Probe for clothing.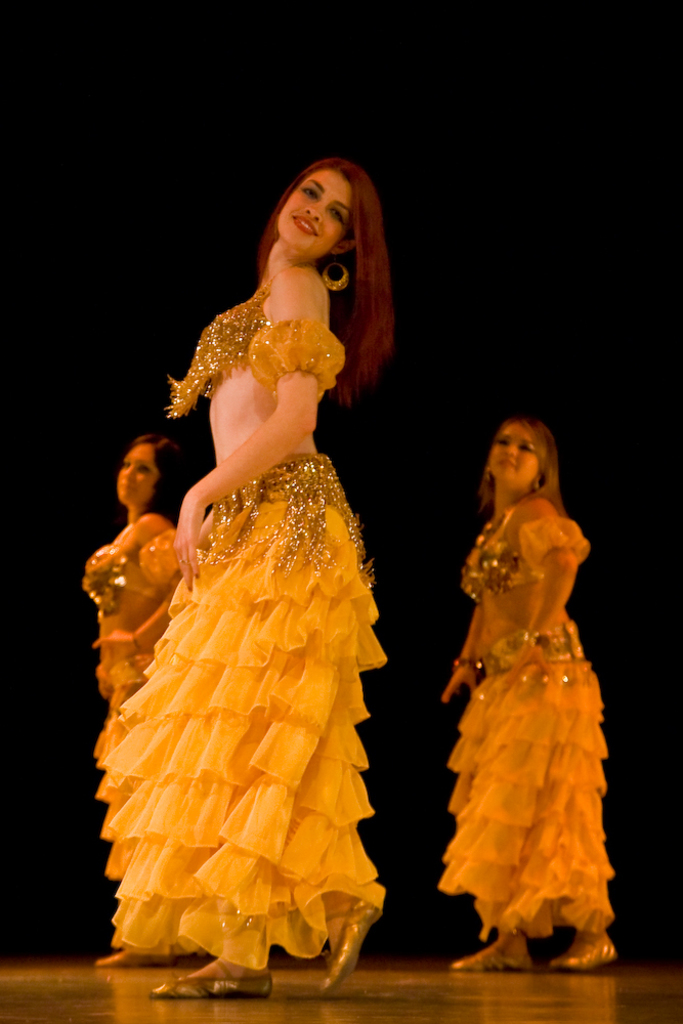
Probe result: detection(434, 490, 622, 931).
